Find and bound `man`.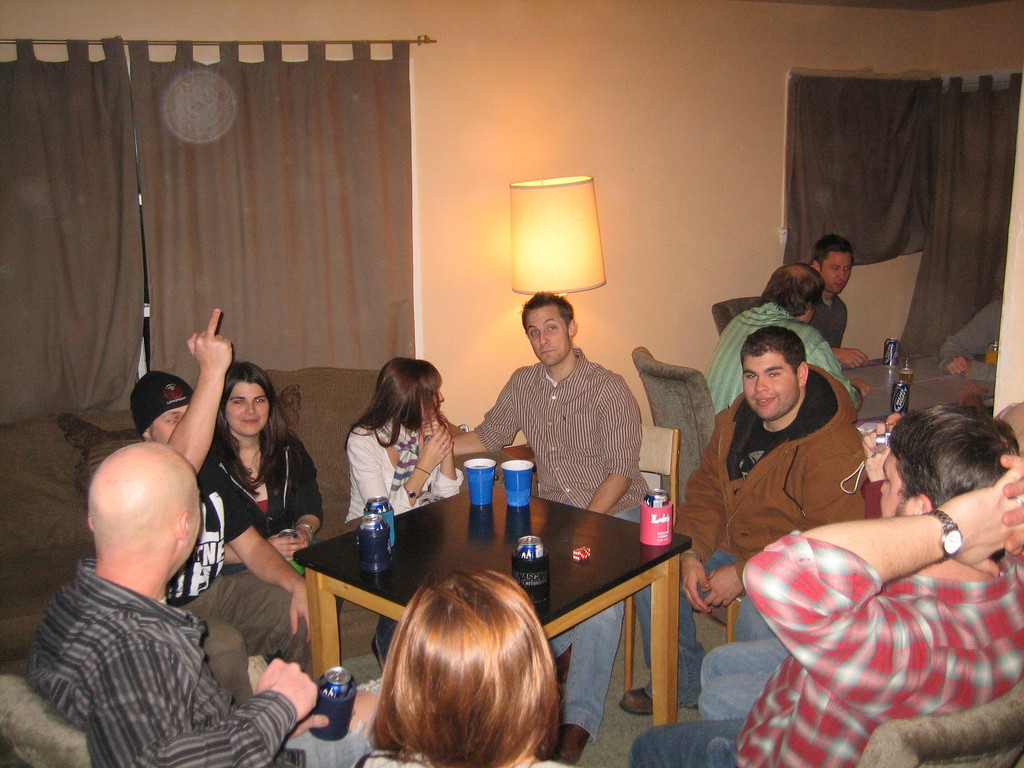
Bound: (left=444, top=288, right=657, bottom=765).
